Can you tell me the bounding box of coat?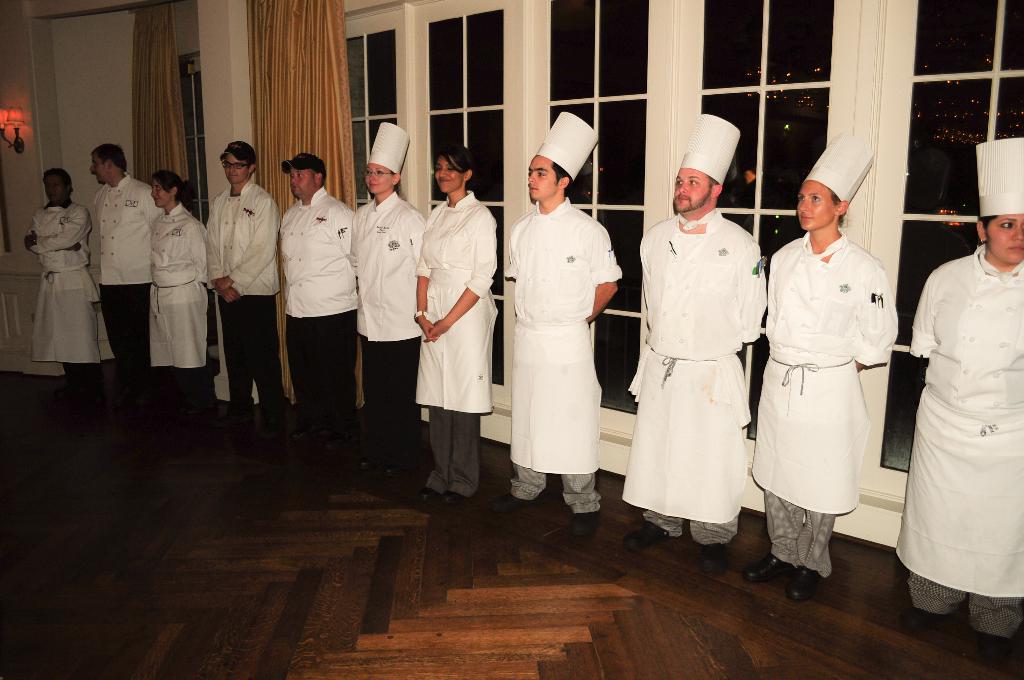
[left=355, top=194, right=435, bottom=344].
